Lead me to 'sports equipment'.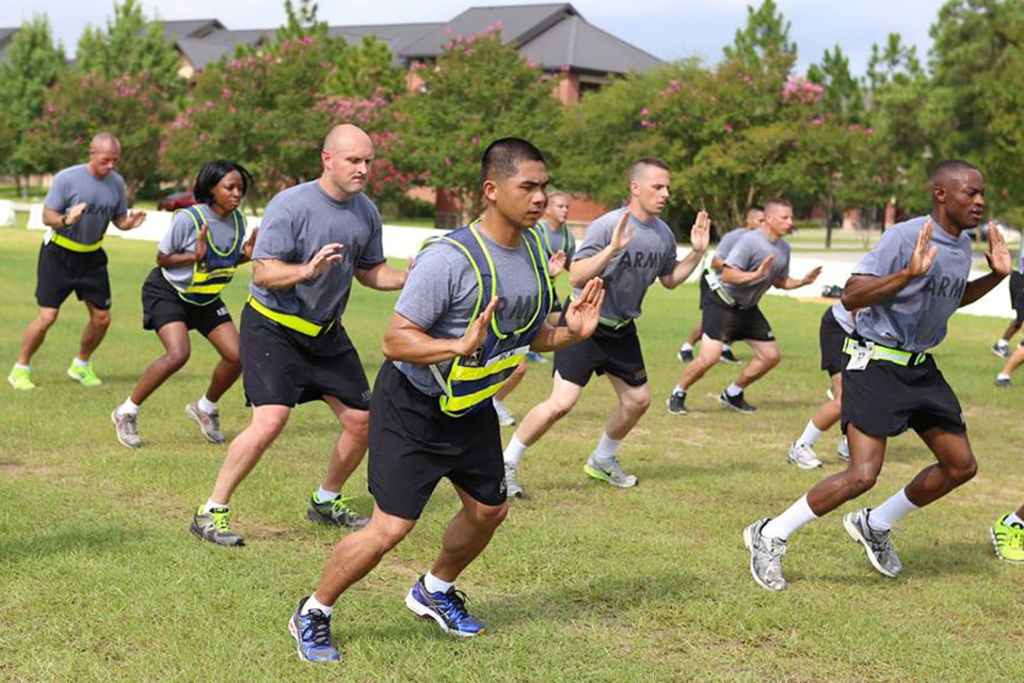
Lead to locate(6, 367, 35, 391).
